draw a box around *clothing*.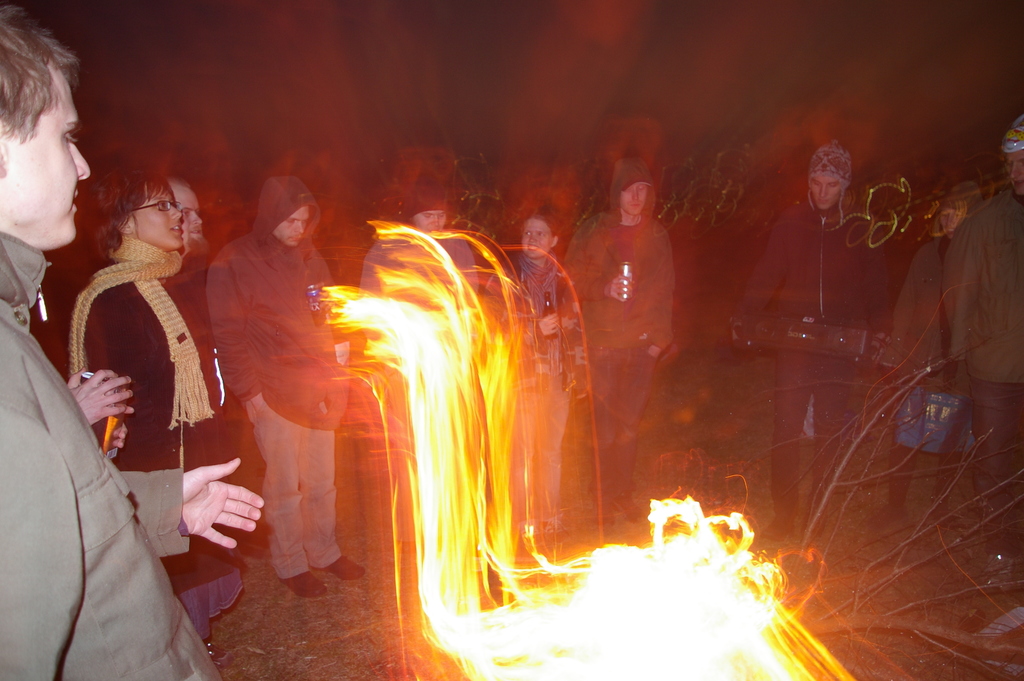
x1=894 y1=235 x2=975 y2=404.
